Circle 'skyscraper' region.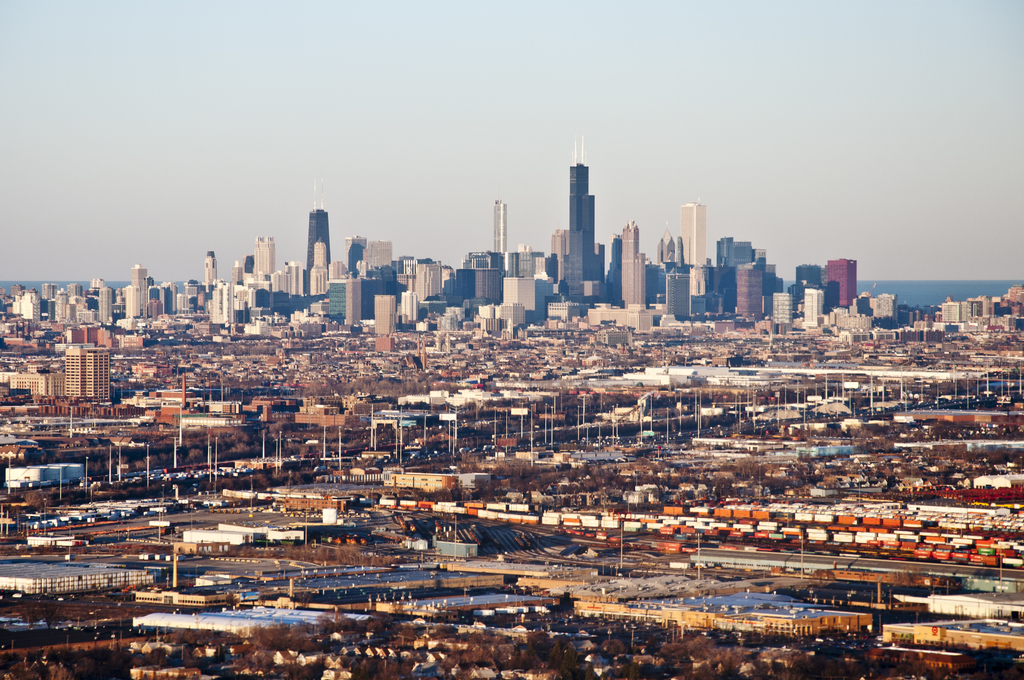
Region: crop(124, 287, 141, 317).
